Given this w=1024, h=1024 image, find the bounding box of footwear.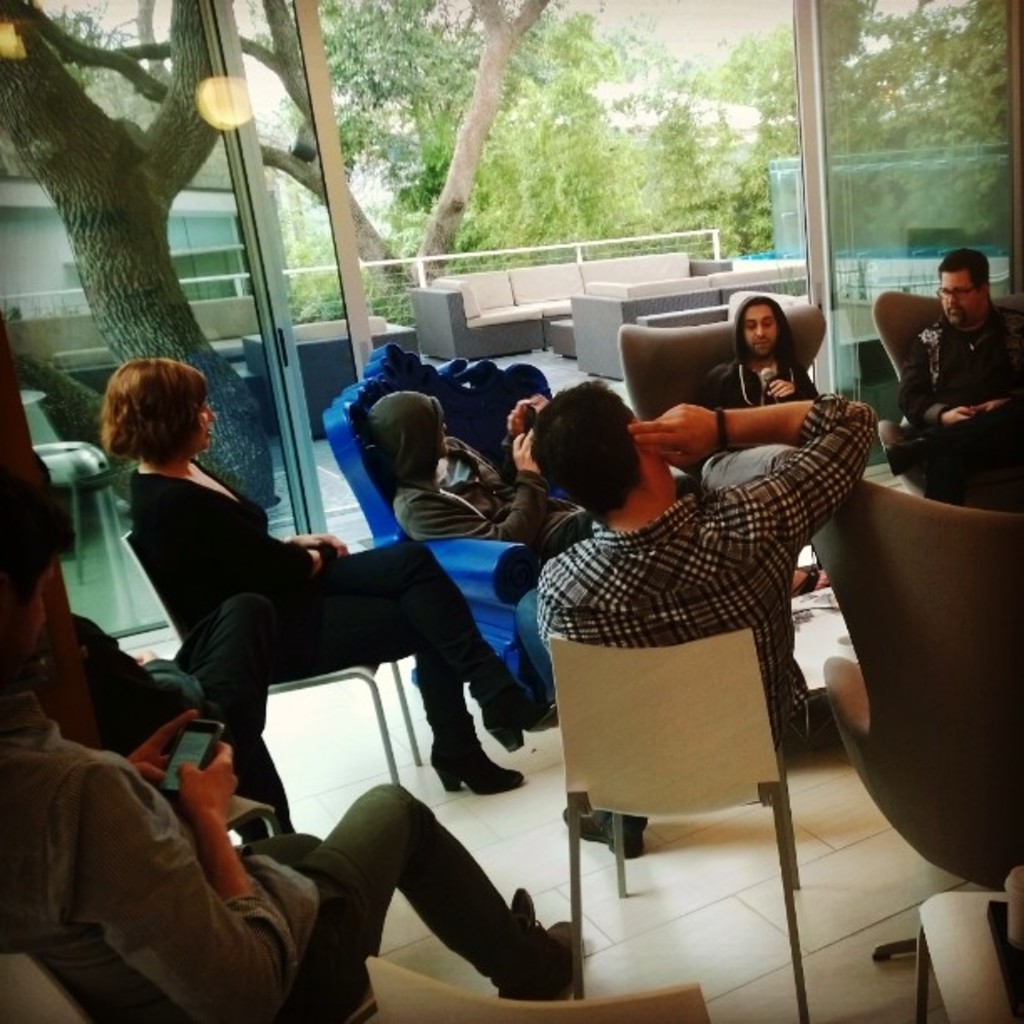
510 878 532 930.
